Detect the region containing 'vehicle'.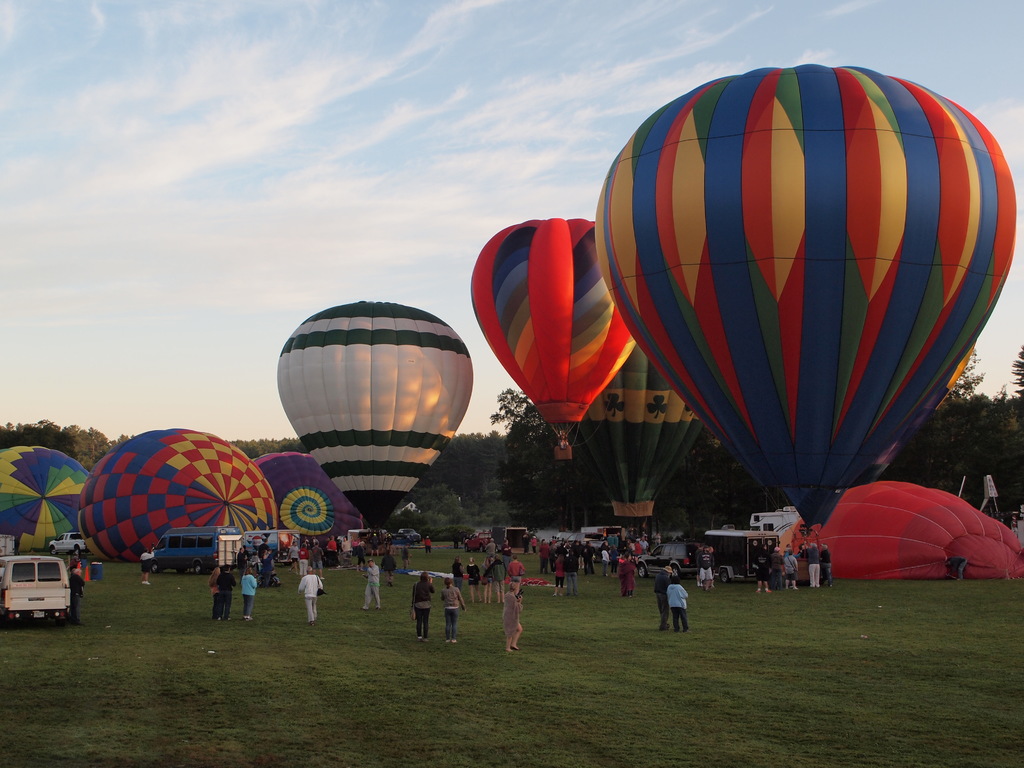
<box>385,529,404,538</box>.
